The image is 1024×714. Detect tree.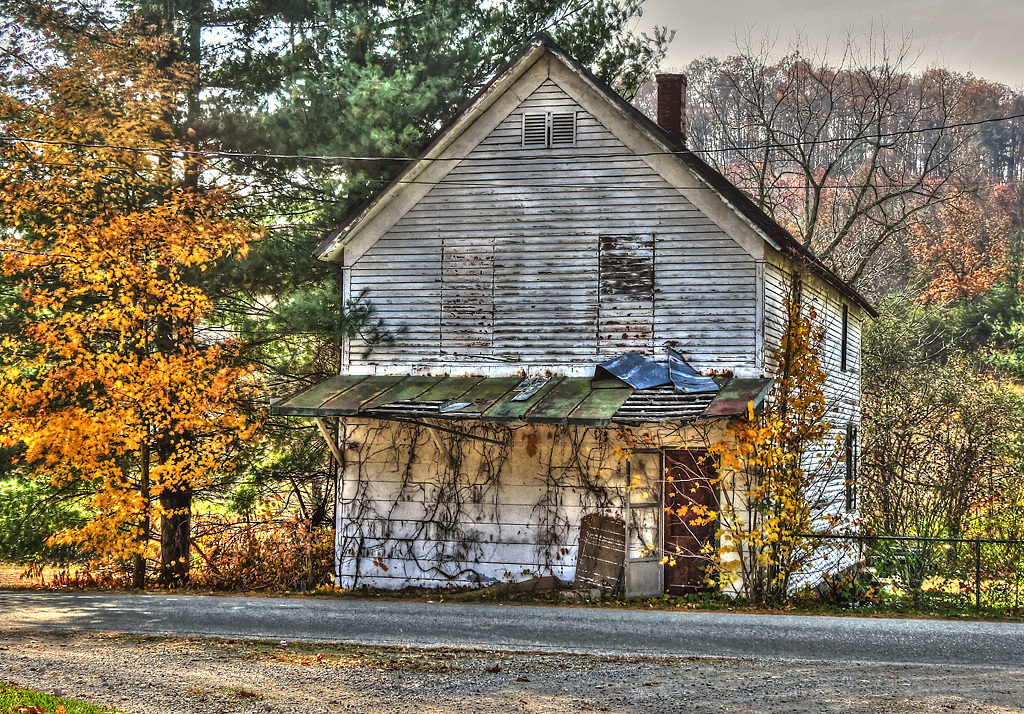
Detection: bbox(760, 56, 811, 192).
